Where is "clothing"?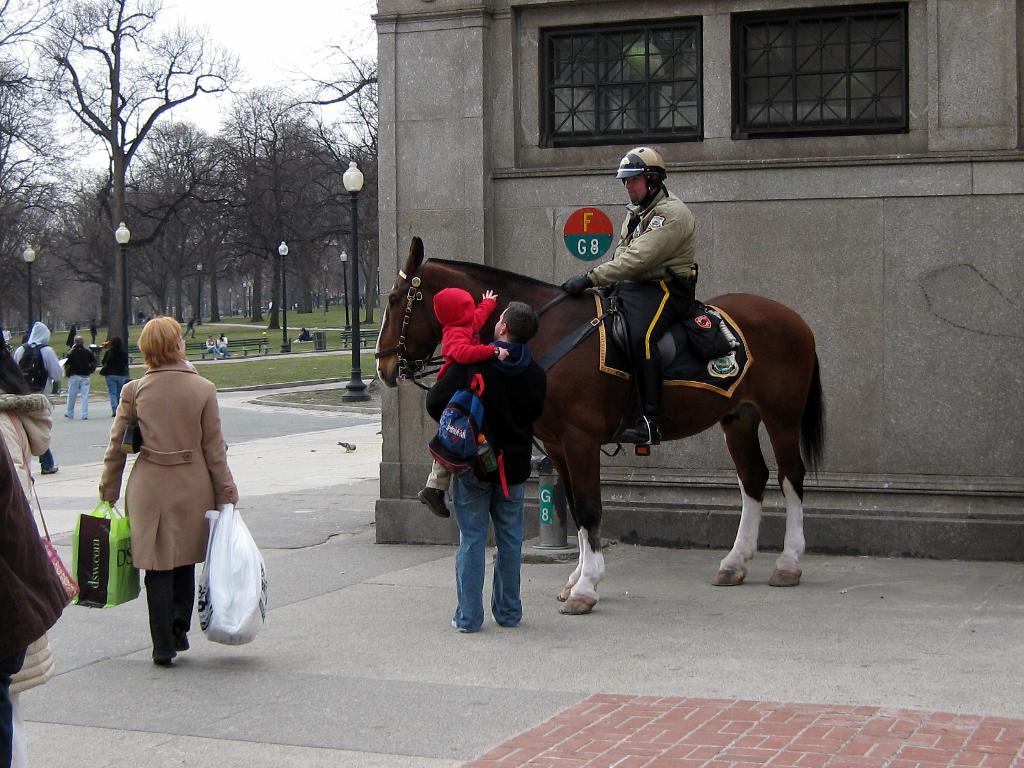
rect(100, 347, 134, 408).
